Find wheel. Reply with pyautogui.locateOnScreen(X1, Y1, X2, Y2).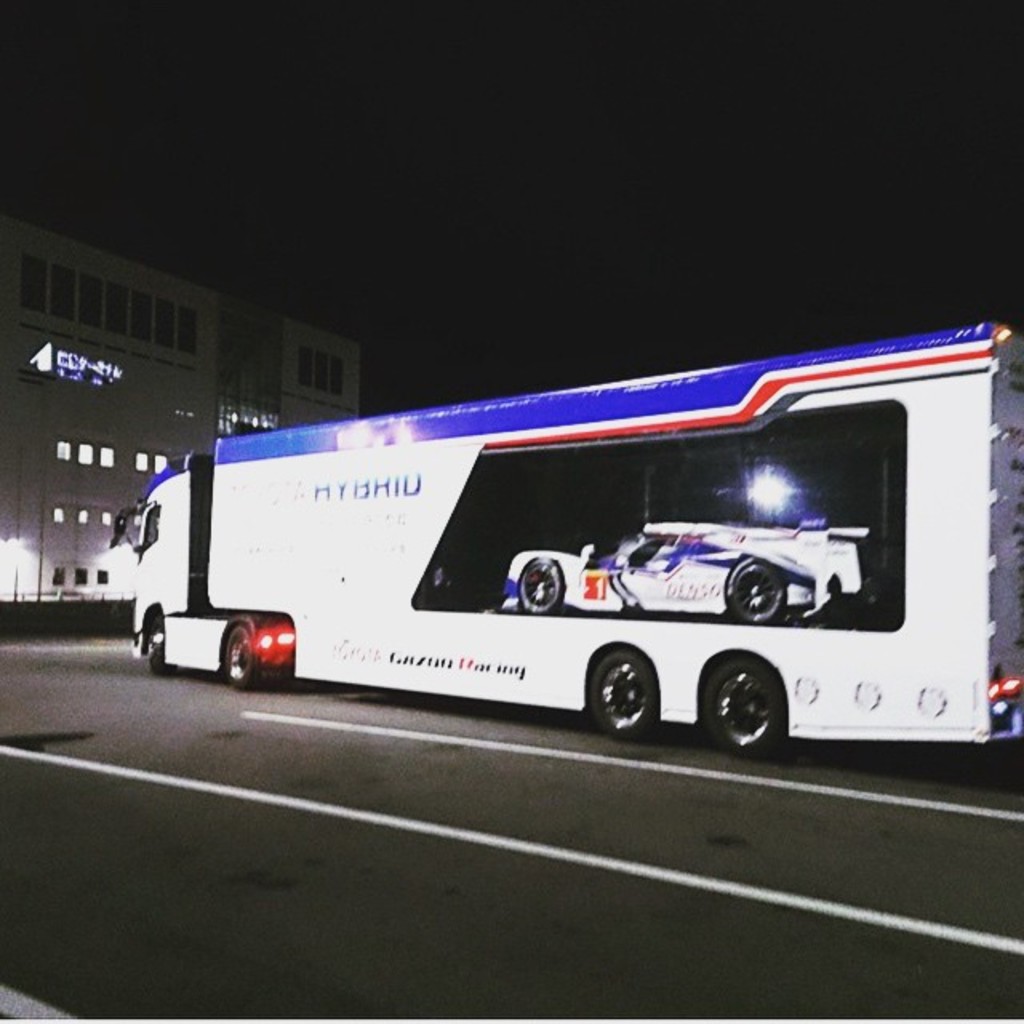
pyautogui.locateOnScreen(517, 558, 565, 613).
